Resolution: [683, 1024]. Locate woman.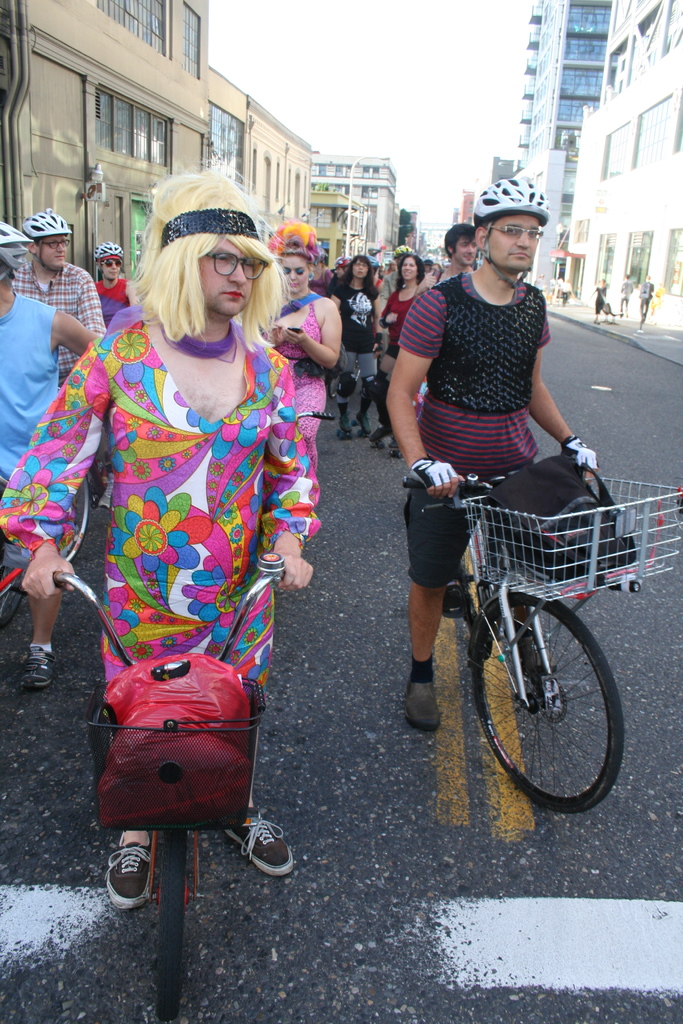
[60, 166, 320, 868].
